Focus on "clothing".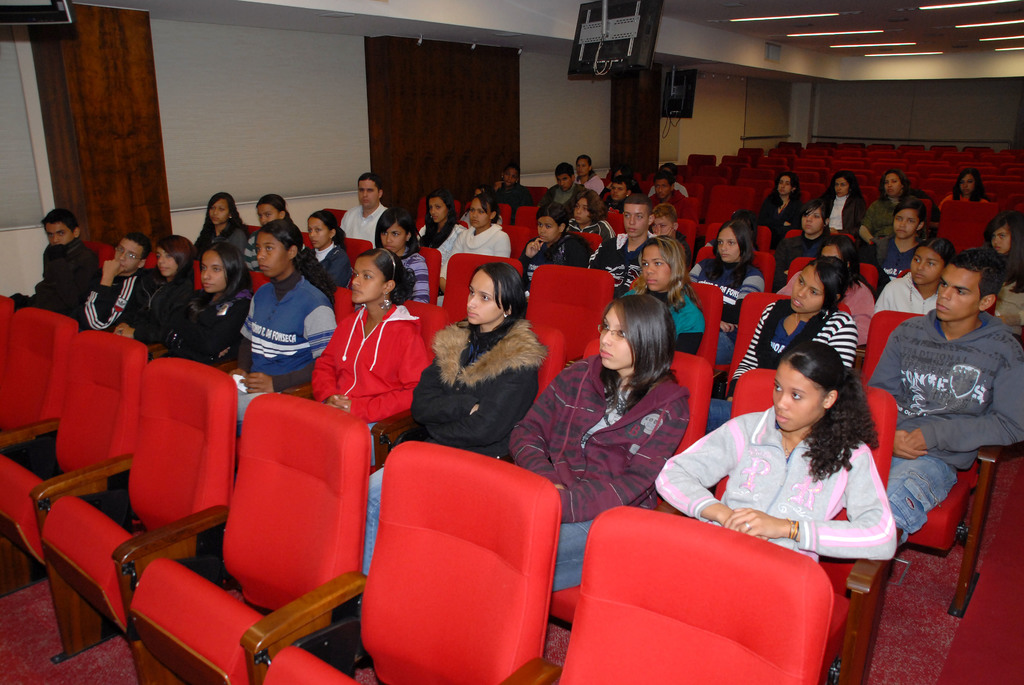
Focused at (x1=571, y1=219, x2=610, y2=255).
